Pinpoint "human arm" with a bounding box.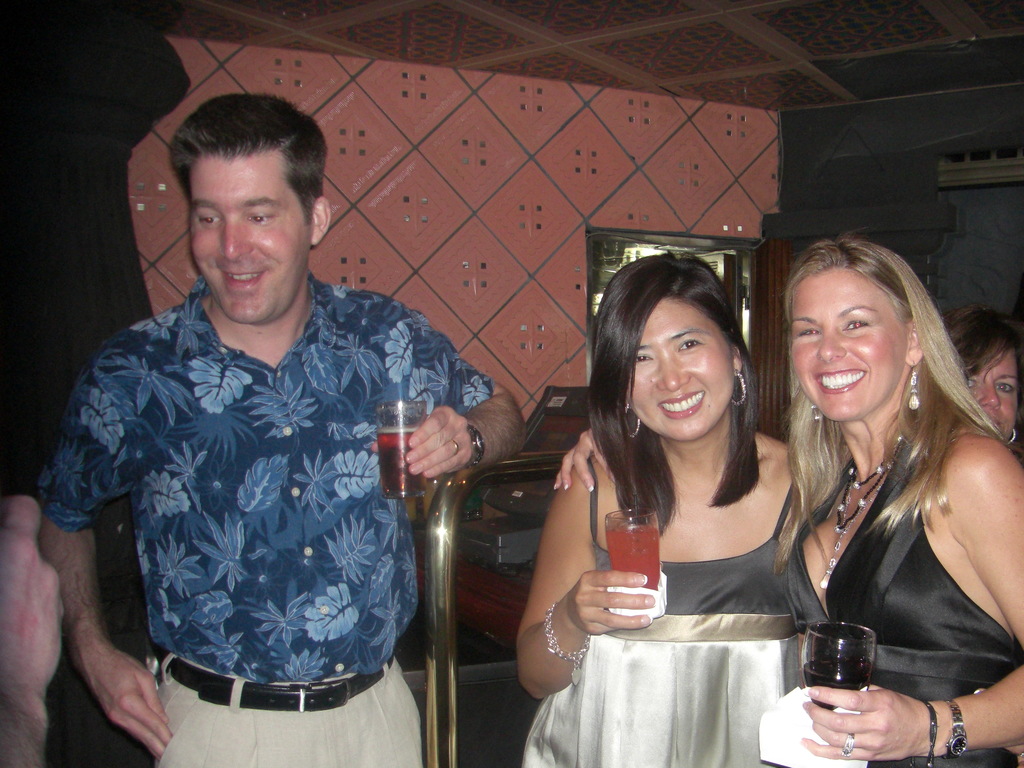
select_region(521, 444, 645, 706).
